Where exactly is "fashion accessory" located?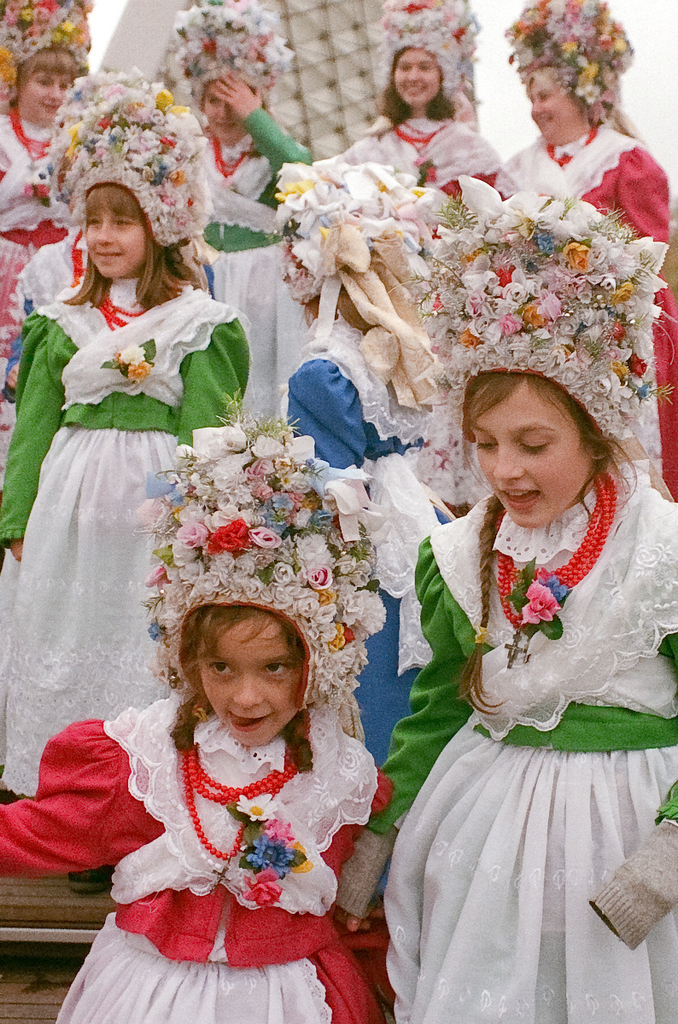
Its bounding box is <region>542, 124, 599, 168</region>.
